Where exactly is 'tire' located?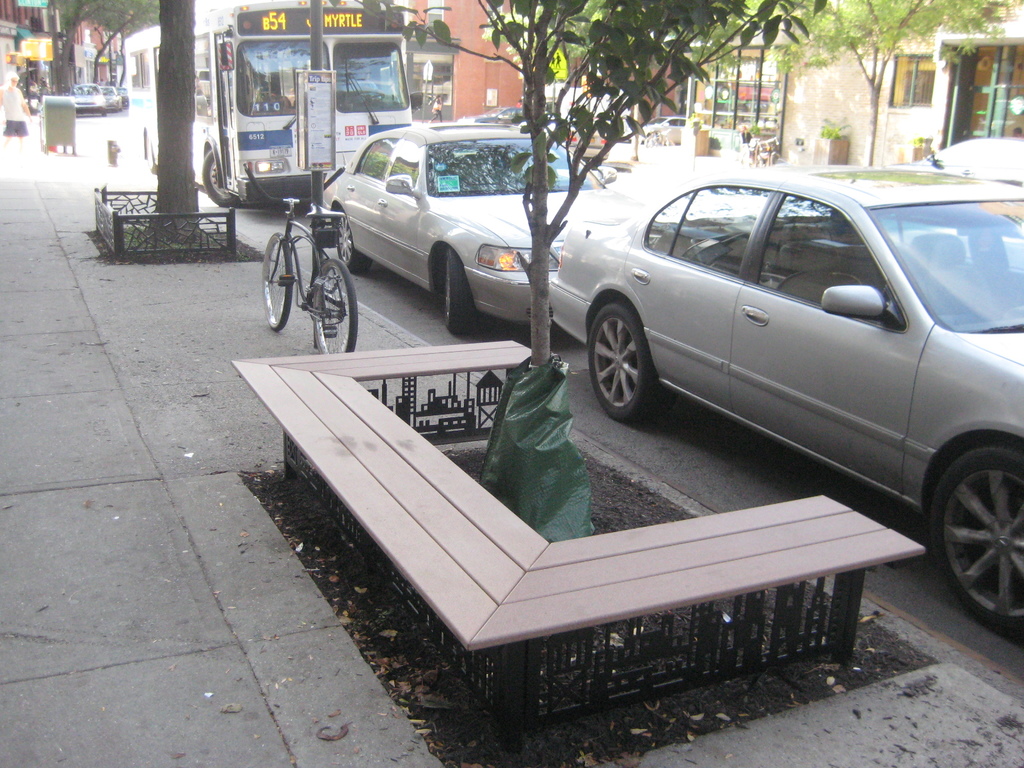
Its bounding box is rect(922, 438, 1023, 648).
